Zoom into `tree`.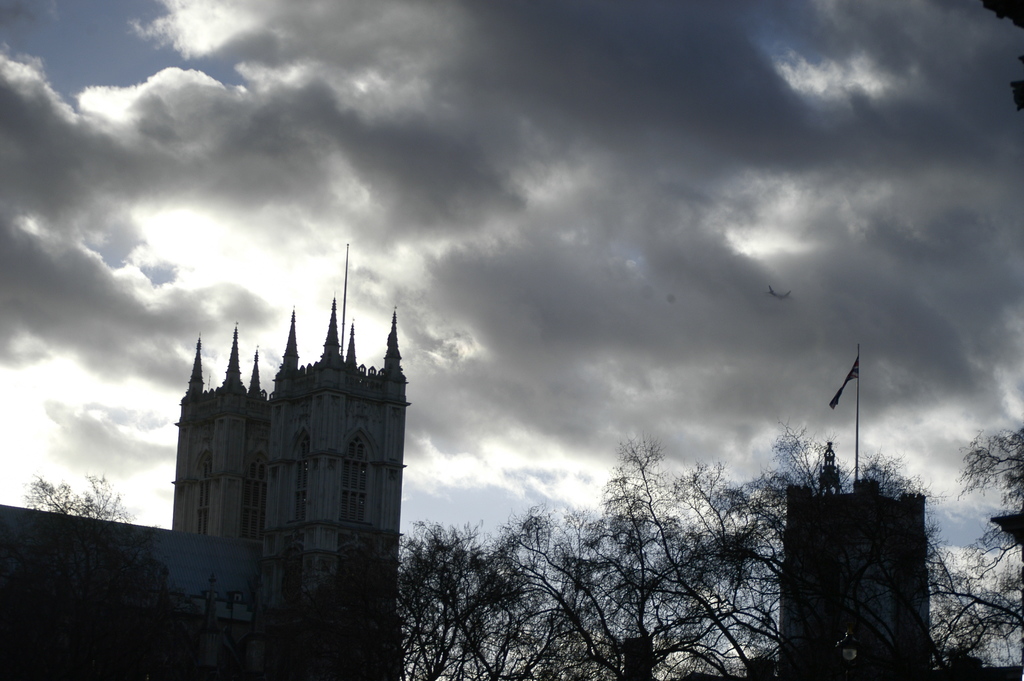
Zoom target: x1=401 y1=522 x2=532 y2=680.
